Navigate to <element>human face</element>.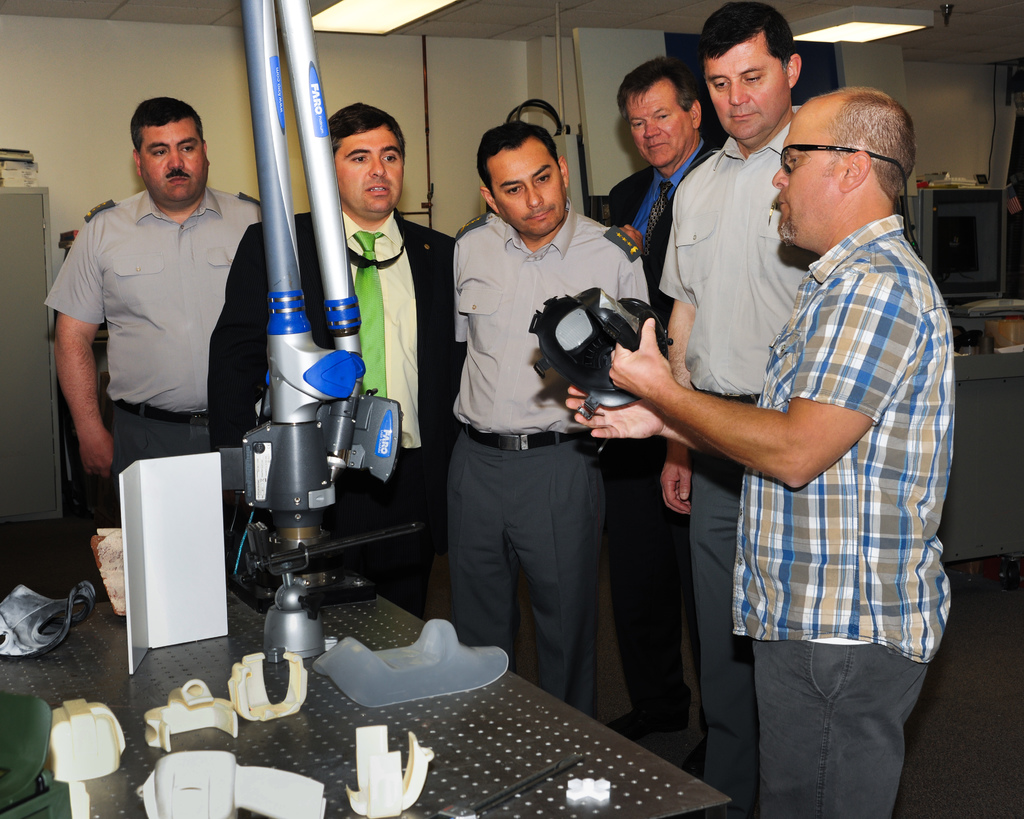
Navigation target: left=138, top=118, right=209, bottom=200.
